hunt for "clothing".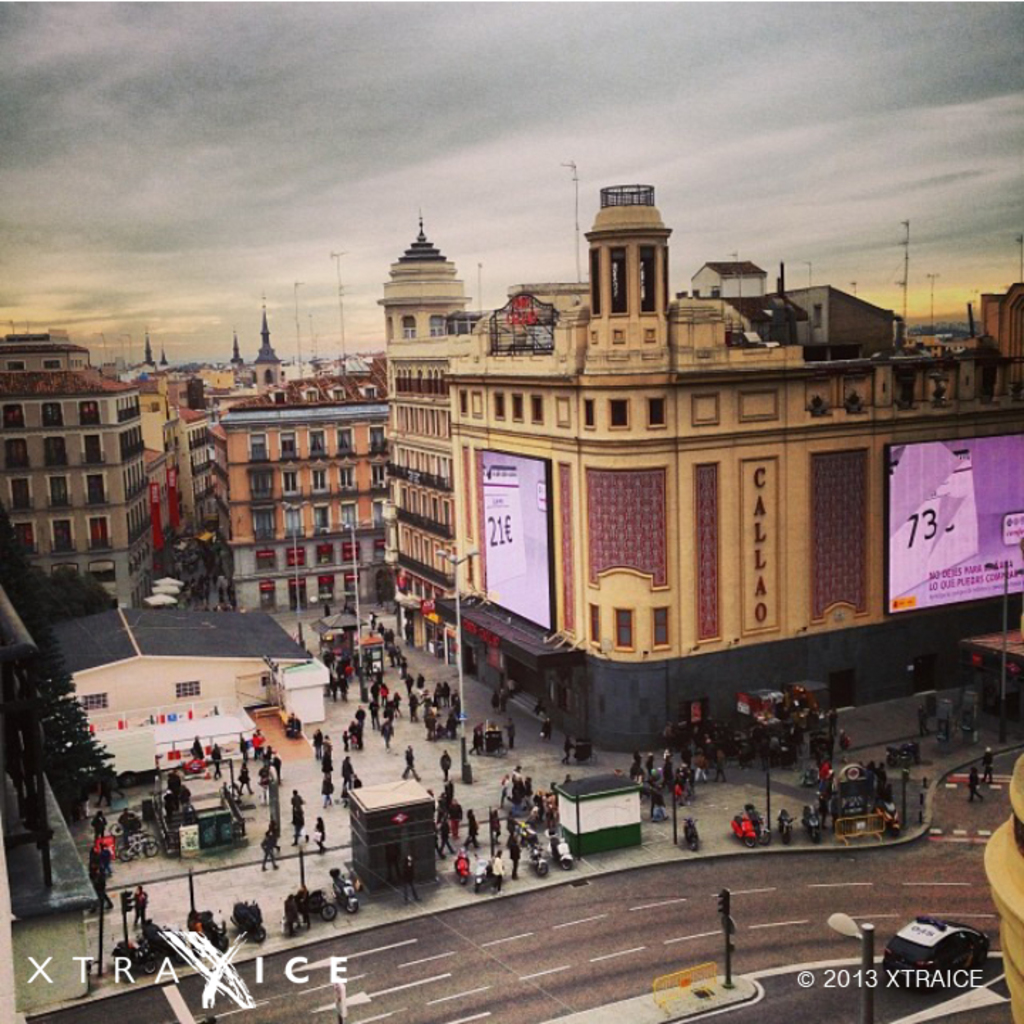
Hunted down at box=[870, 764, 890, 795].
